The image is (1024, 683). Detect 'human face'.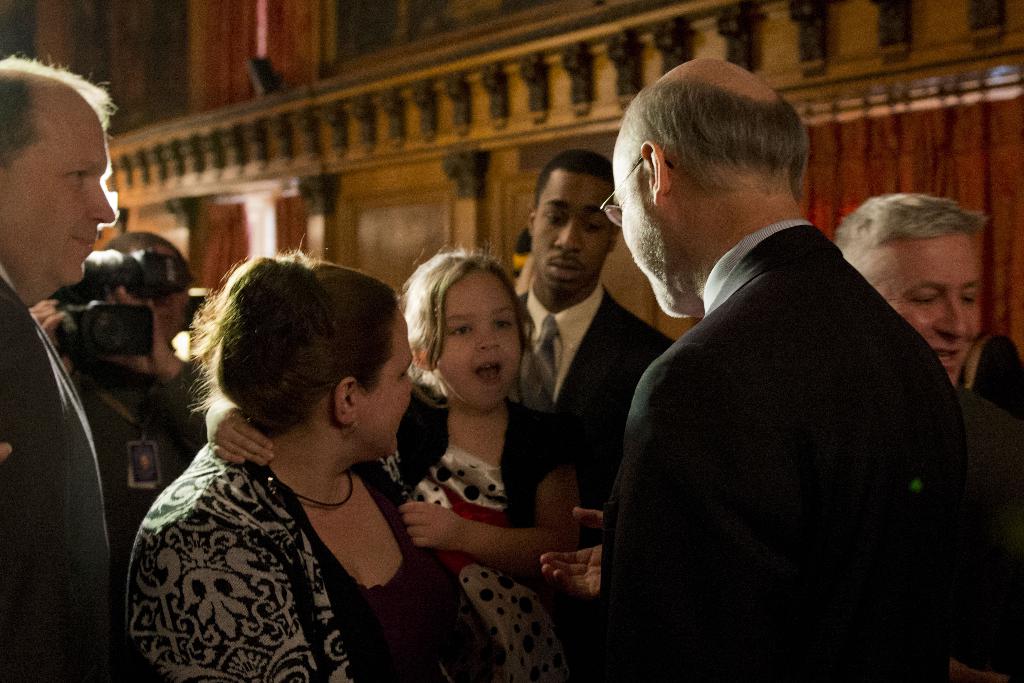
Detection: [609, 143, 666, 317].
